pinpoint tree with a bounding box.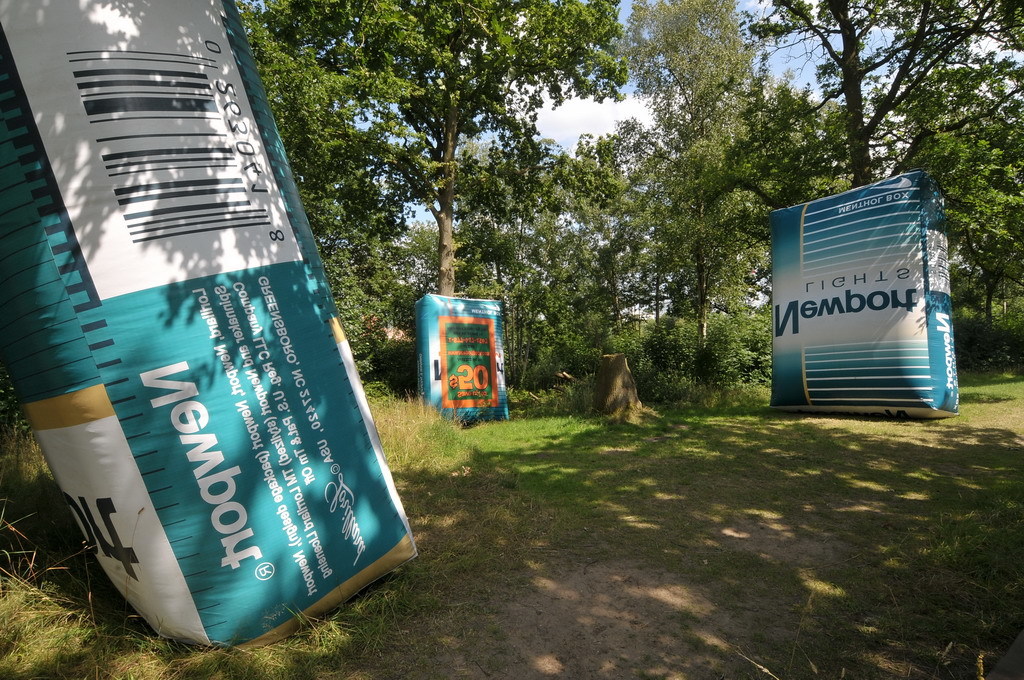
crop(238, 30, 653, 304).
